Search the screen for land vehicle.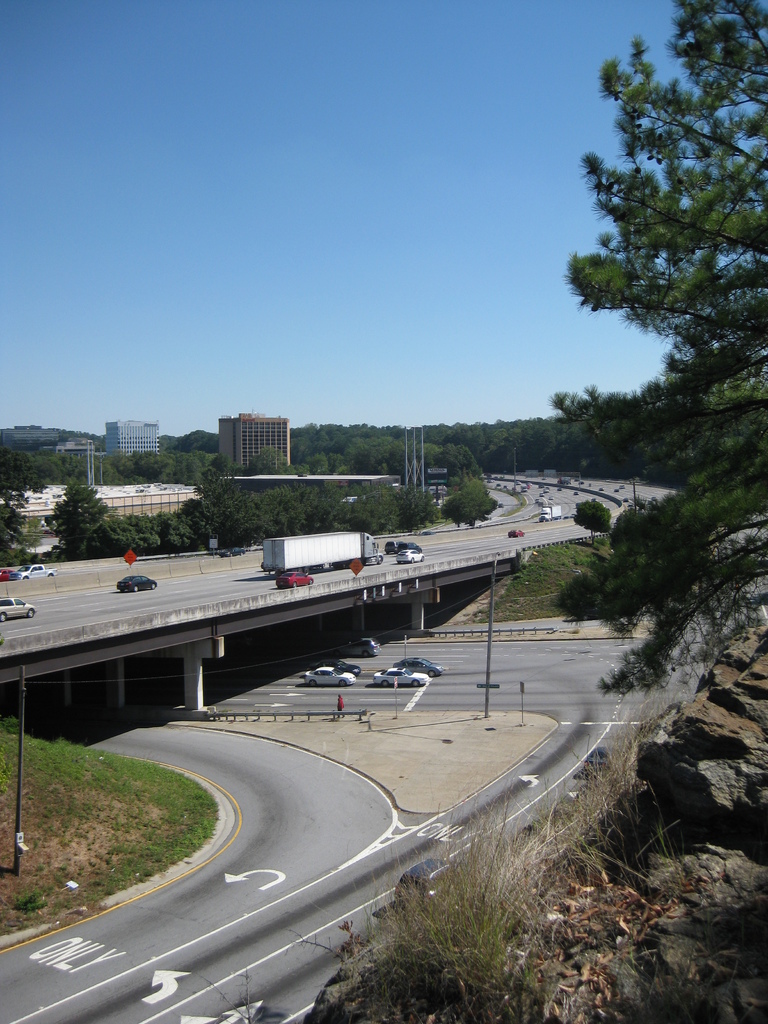
Found at locate(577, 477, 587, 488).
